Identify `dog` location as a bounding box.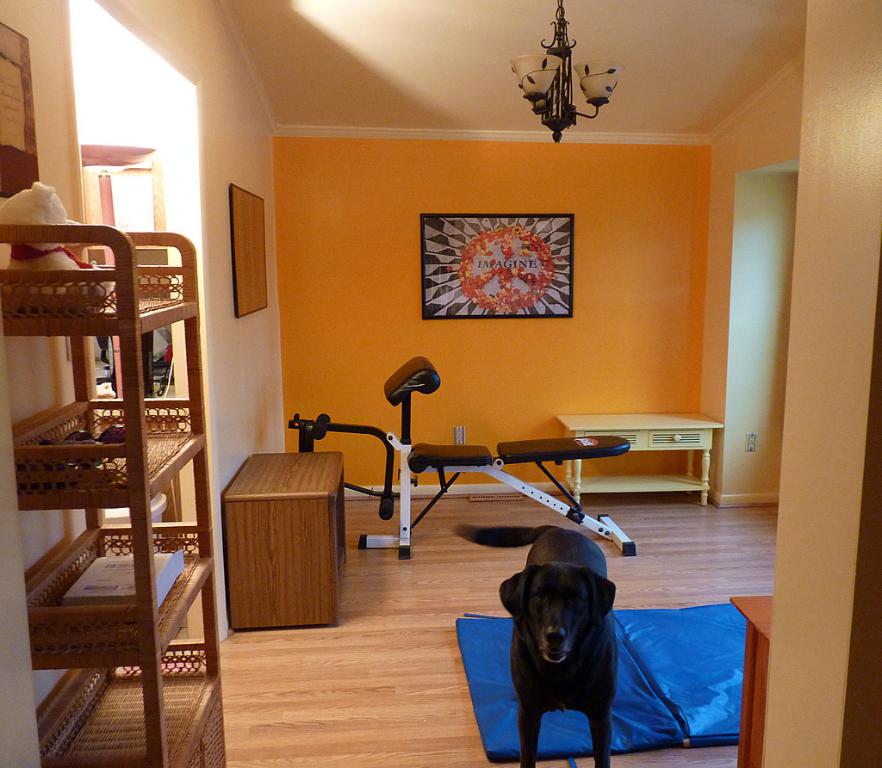
455, 527, 639, 767.
